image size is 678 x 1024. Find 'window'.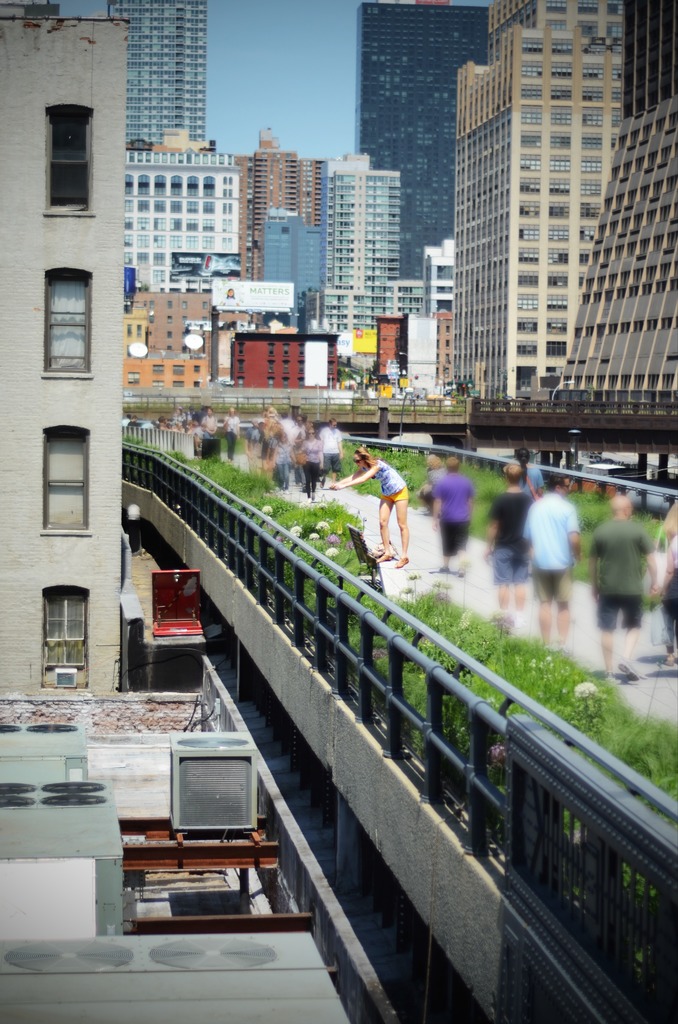
bbox=[282, 358, 289, 374].
